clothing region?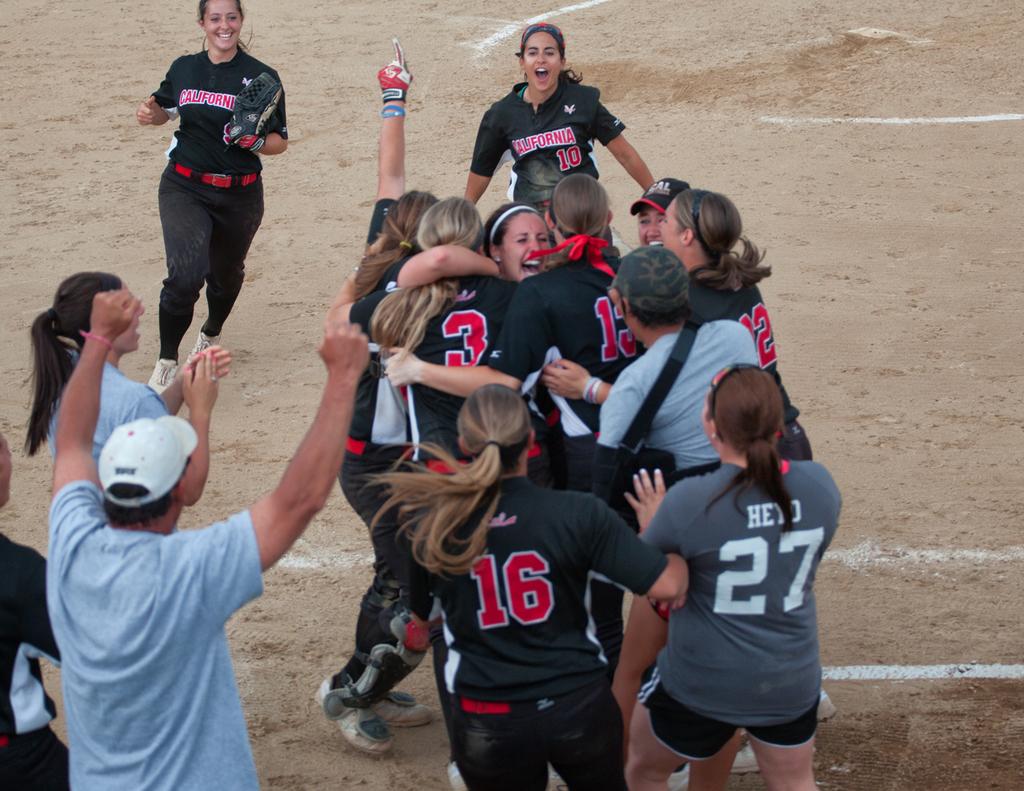
<box>148,49,290,365</box>
